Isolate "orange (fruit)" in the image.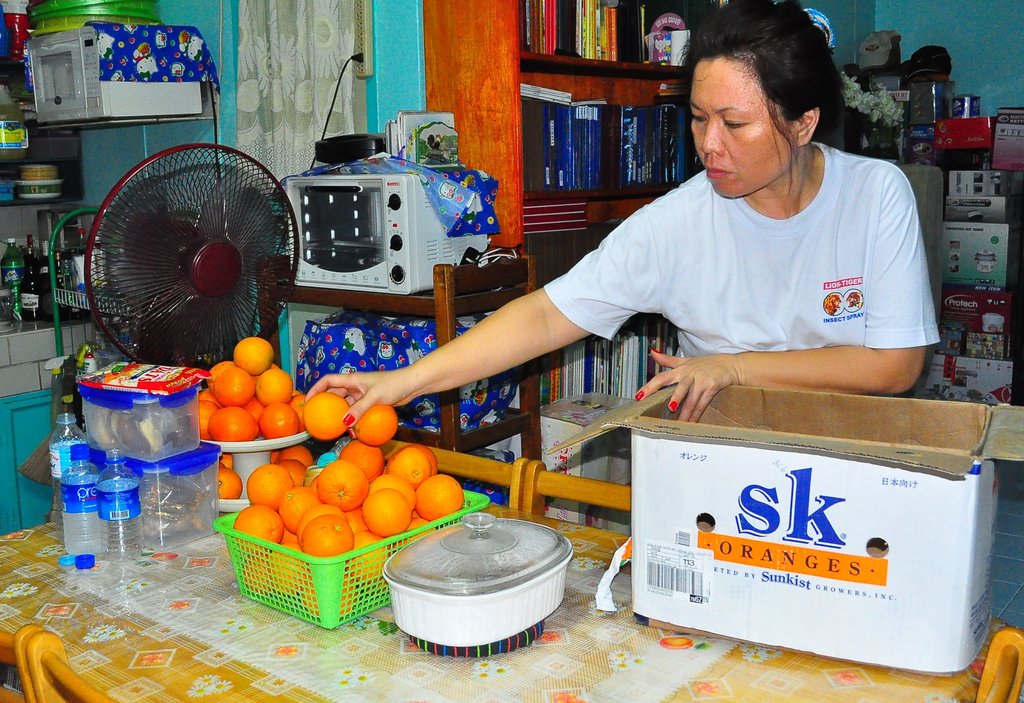
Isolated region: <region>221, 453, 237, 470</region>.
